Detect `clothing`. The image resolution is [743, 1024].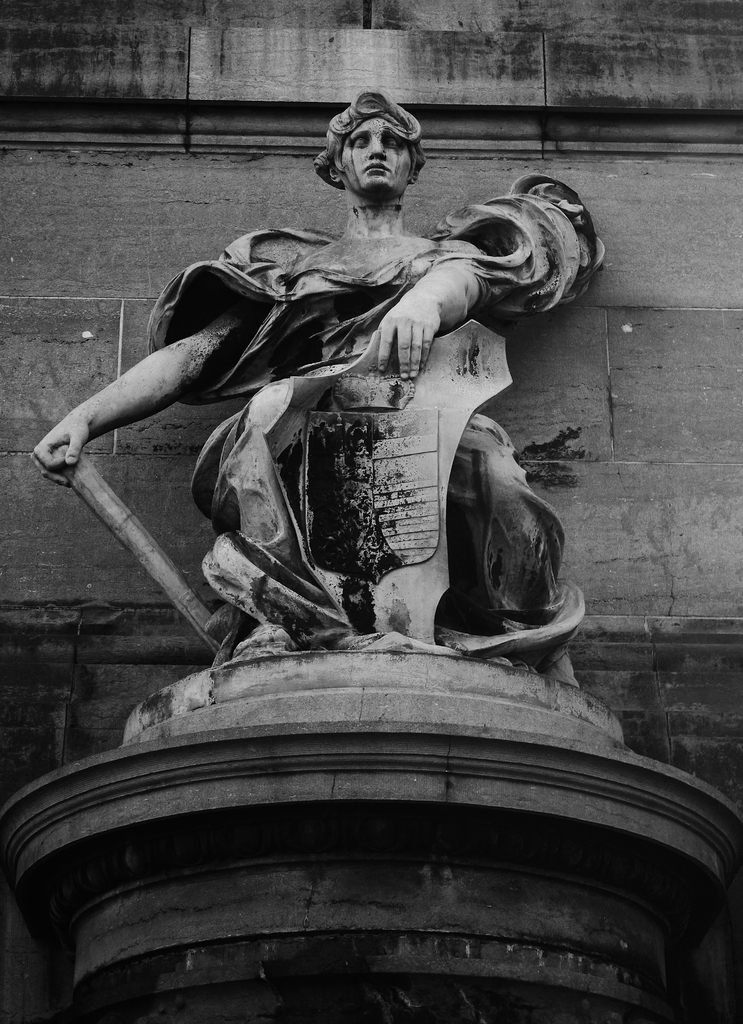
box=[99, 148, 623, 647].
